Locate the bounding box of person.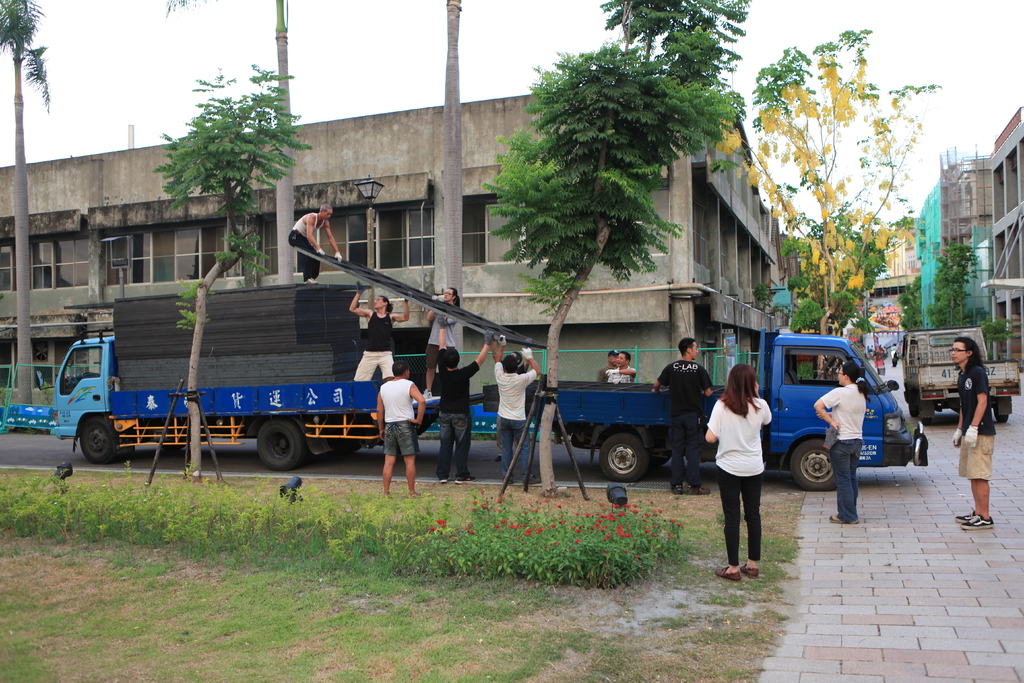
Bounding box: region(494, 334, 541, 486).
